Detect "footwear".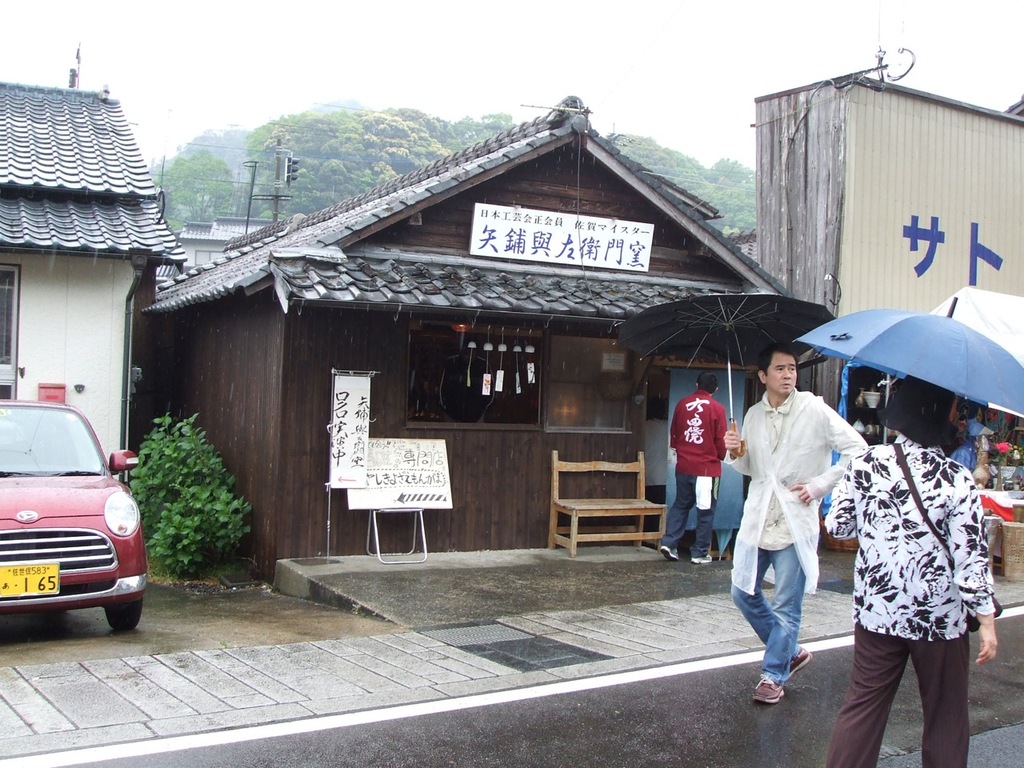
Detected at 654:538:685:565.
